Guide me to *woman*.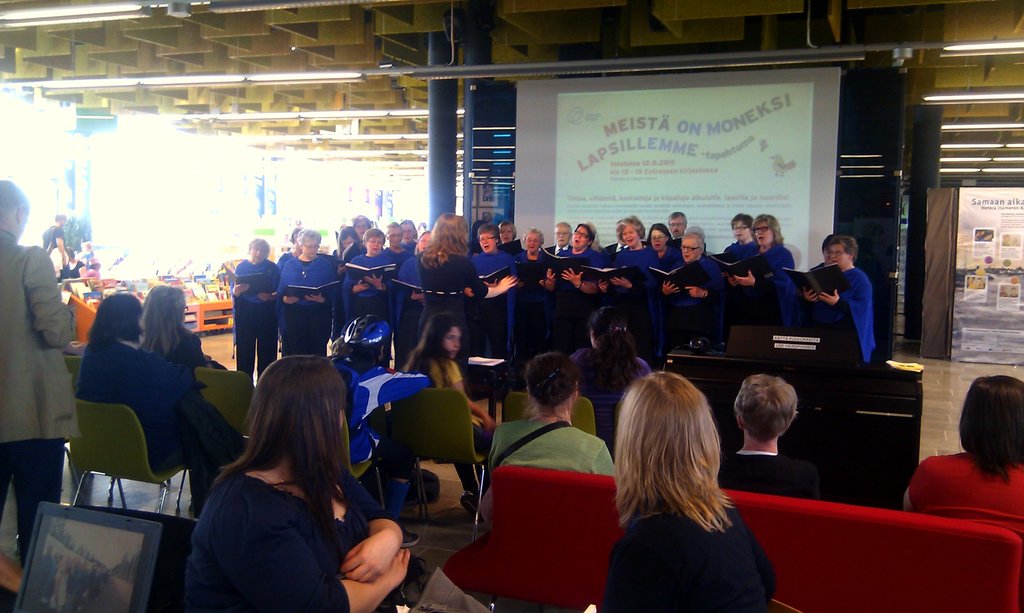
Guidance: Rect(602, 371, 778, 612).
